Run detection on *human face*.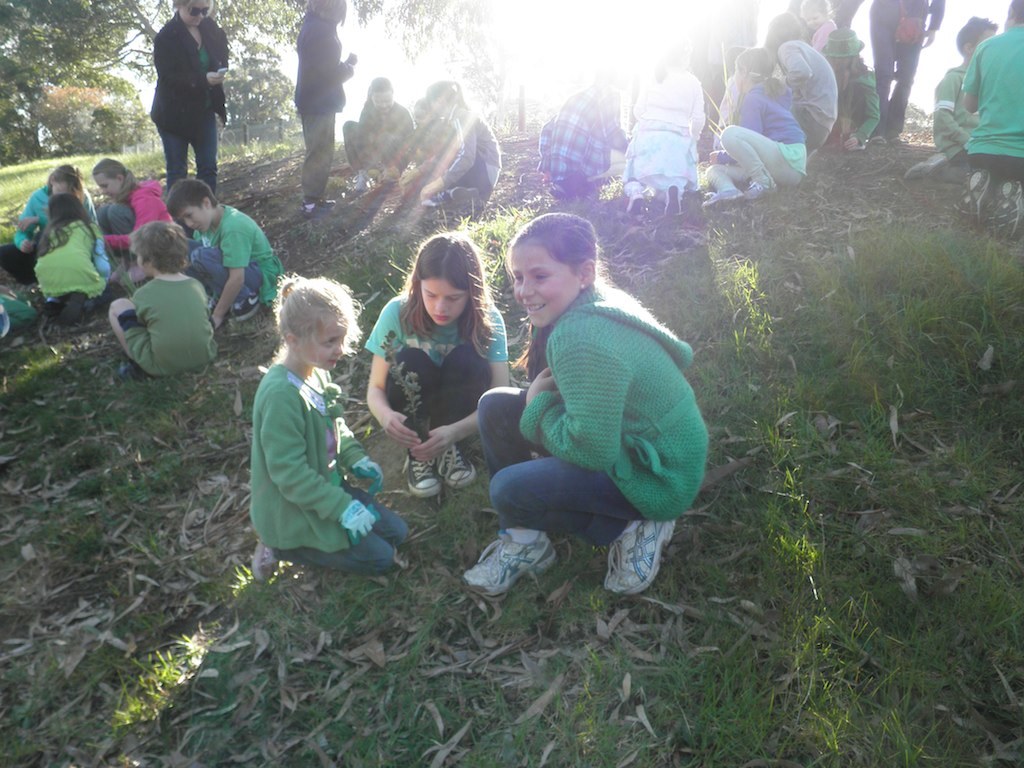
Result: <bbox>414, 102, 426, 131</bbox>.
